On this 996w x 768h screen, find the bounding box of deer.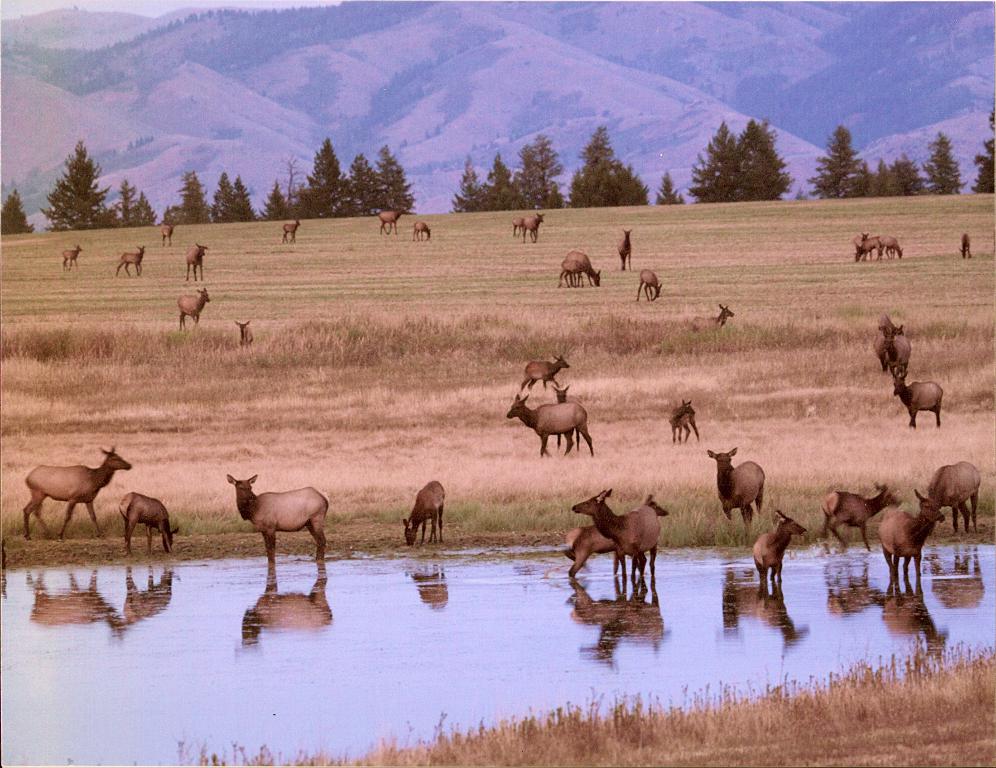
Bounding box: x1=632, y1=265, x2=662, y2=304.
